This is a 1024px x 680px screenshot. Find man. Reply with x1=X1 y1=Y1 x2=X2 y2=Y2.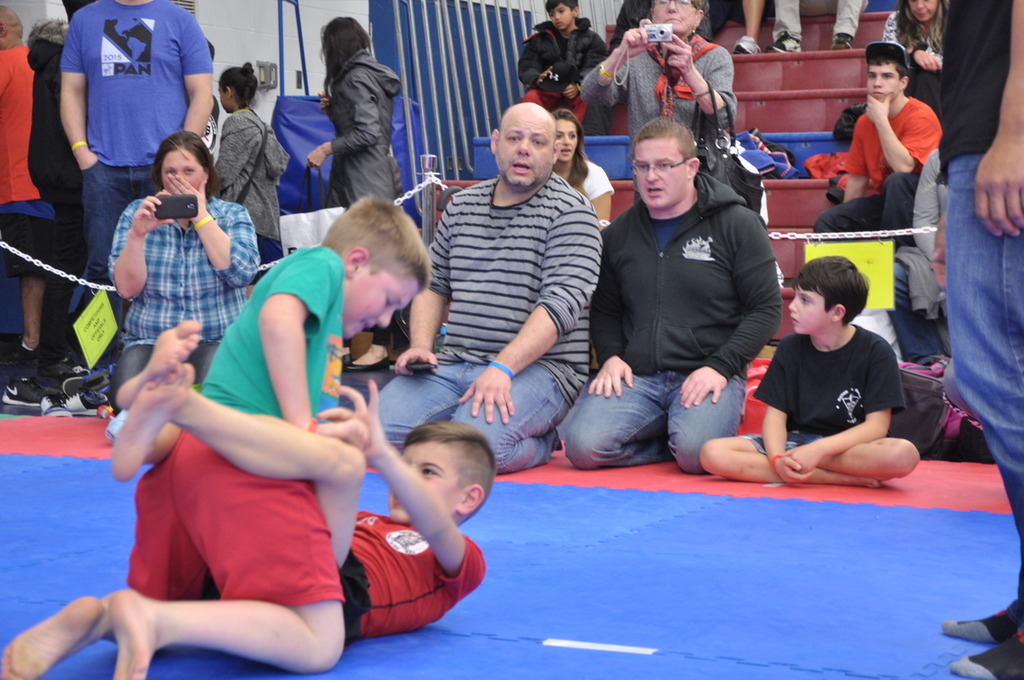
x1=584 y1=104 x2=810 y2=490.
